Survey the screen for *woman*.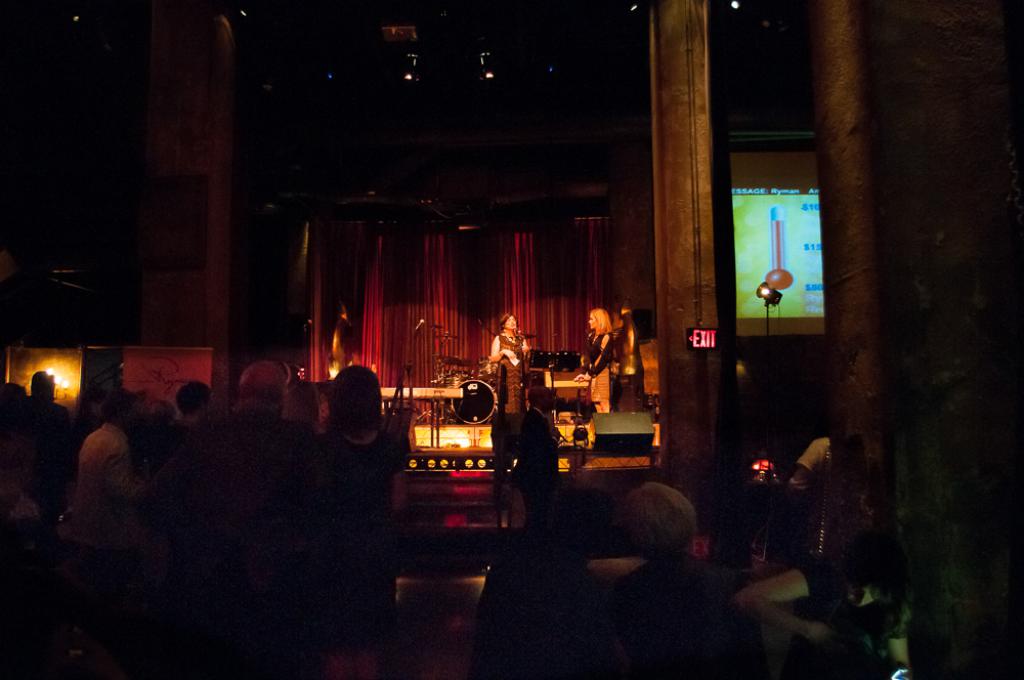
Survey found: <region>485, 315, 530, 417</region>.
